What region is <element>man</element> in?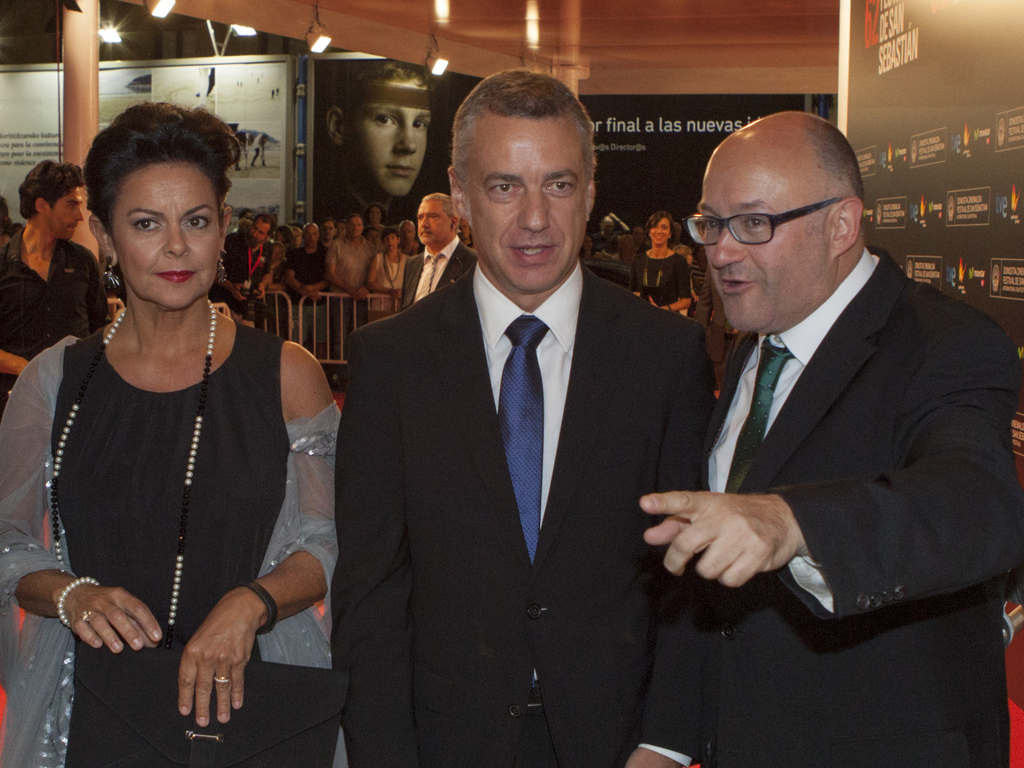
bbox(397, 189, 481, 312).
